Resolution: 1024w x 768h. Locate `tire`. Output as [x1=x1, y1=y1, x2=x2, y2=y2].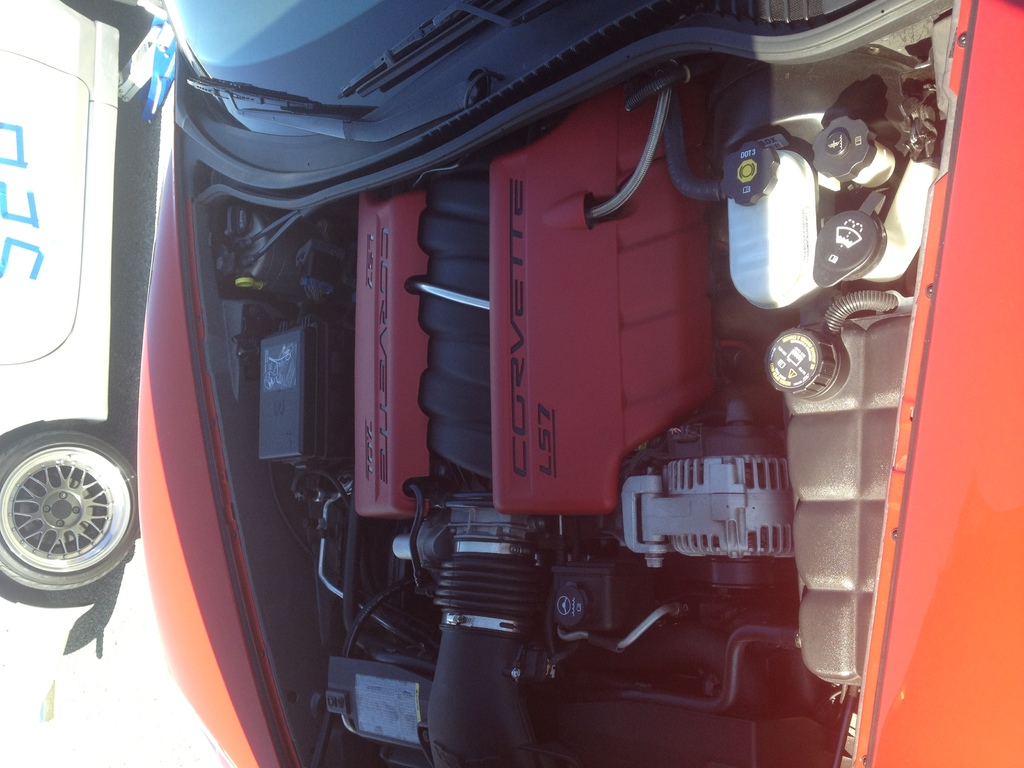
[x1=0, y1=405, x2=138, y2=603].
